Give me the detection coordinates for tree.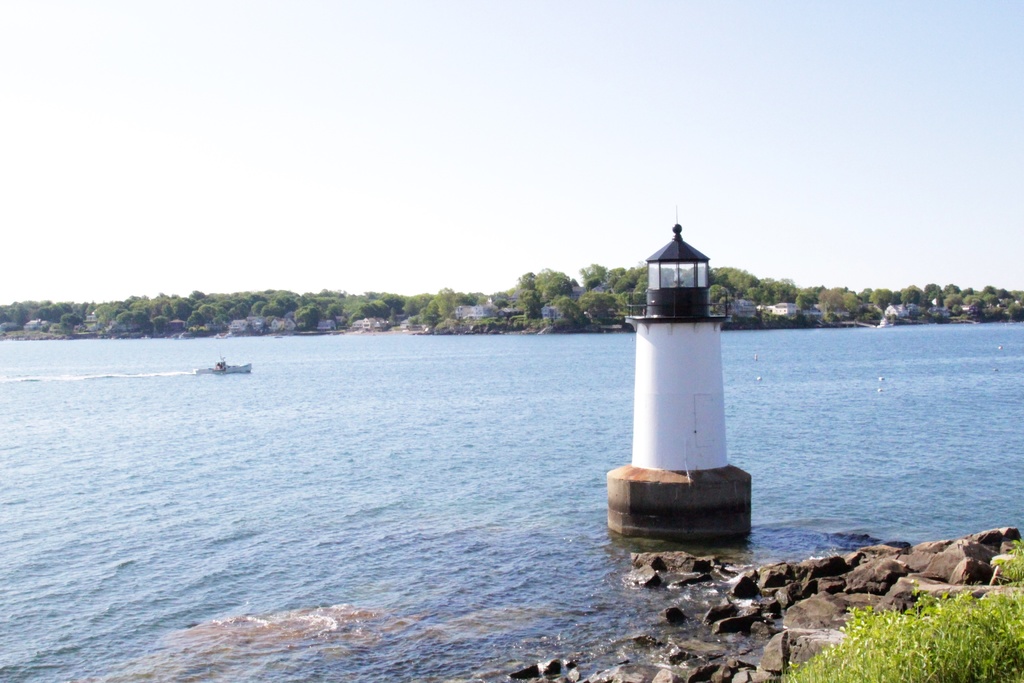
bbox=(607, 262, 645, 315).
